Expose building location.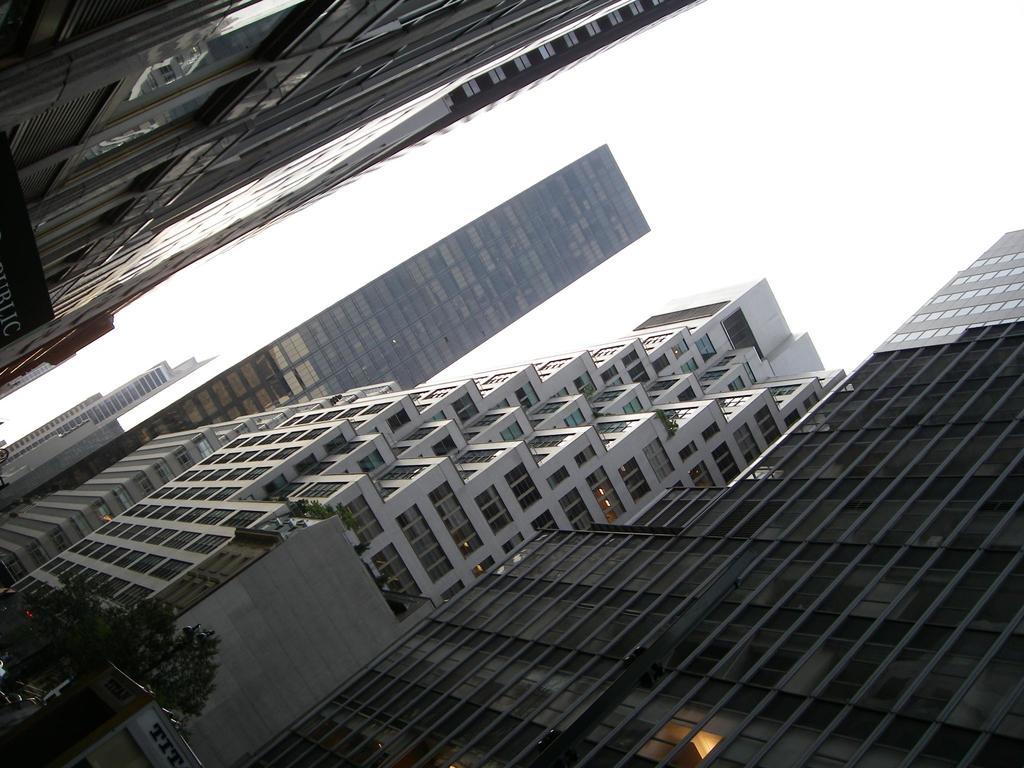
Exposed at BBox(0, 280, 844, 767).
